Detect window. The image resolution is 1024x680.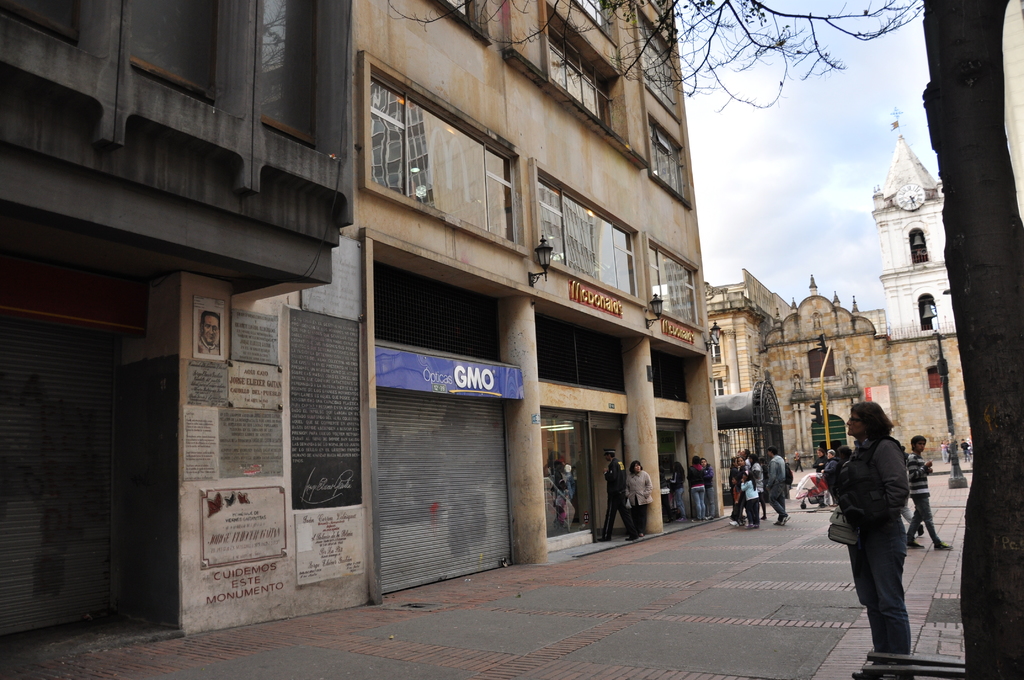
{"left": 262, "top": 0, "right": 356, "bottom": 160}.
